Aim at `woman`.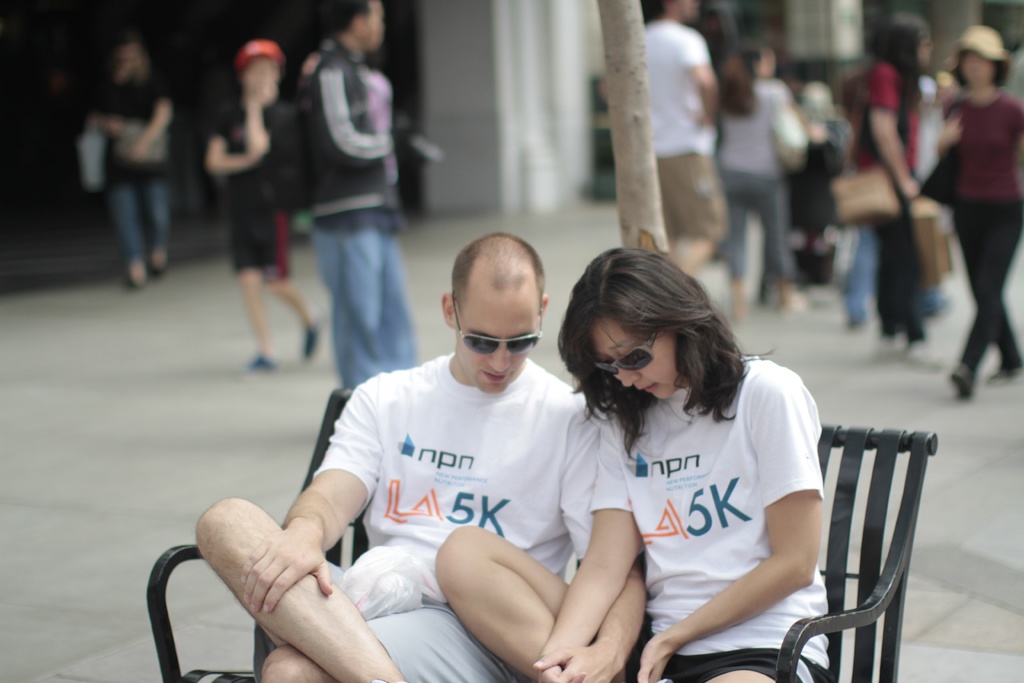
Aimed at l=845, t=6, r=931, b=371.
